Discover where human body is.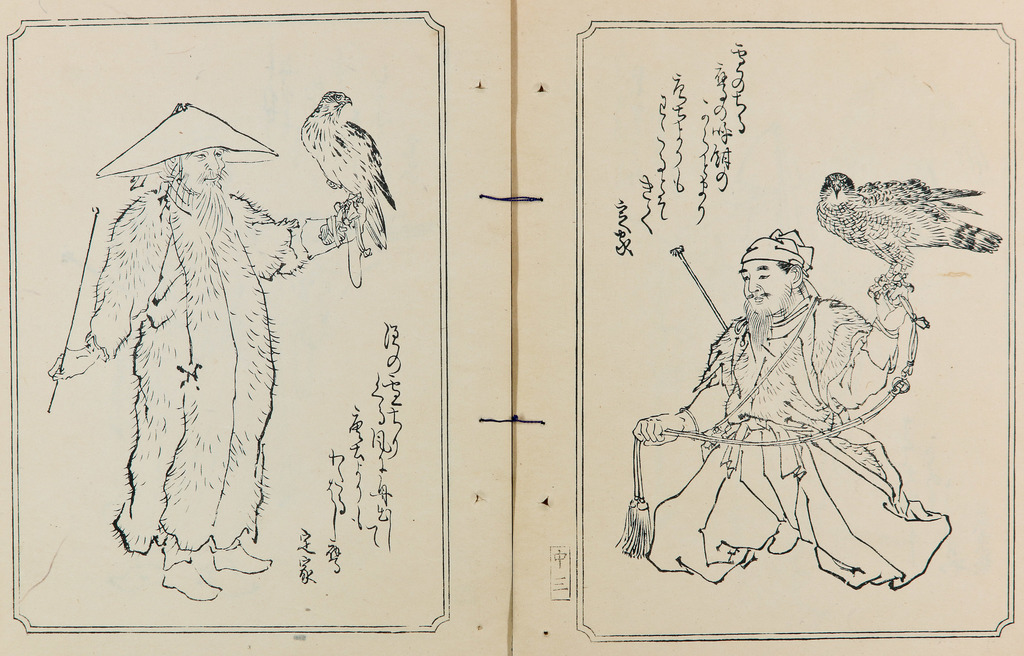
Discovered at [52, 102, 371, 606].
